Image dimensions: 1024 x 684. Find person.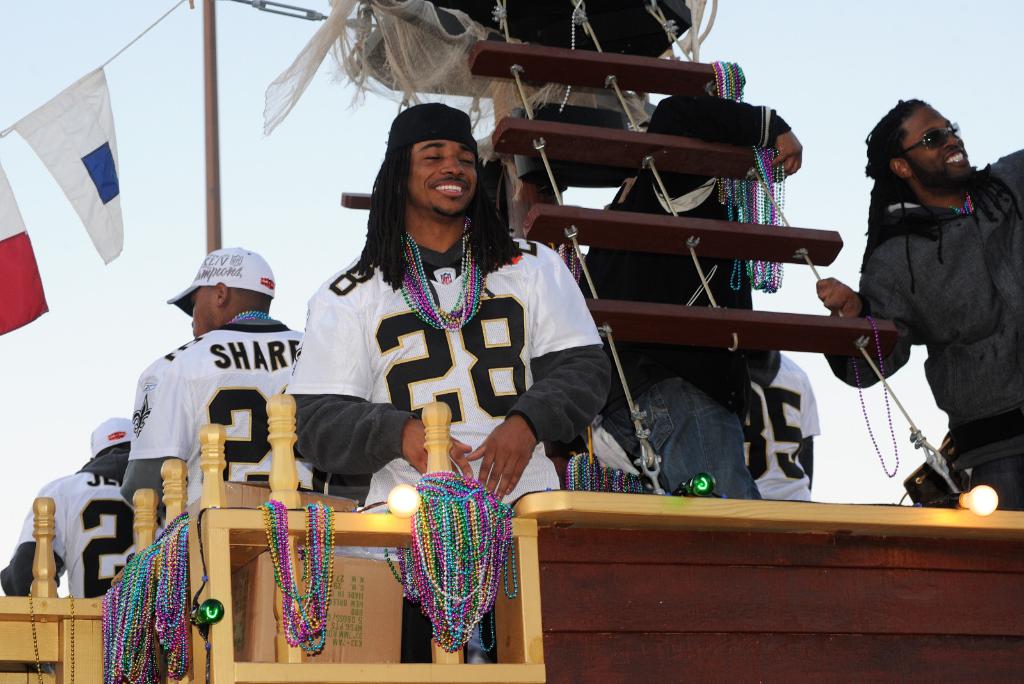
bbox=[813, 97, 1023, 516].
